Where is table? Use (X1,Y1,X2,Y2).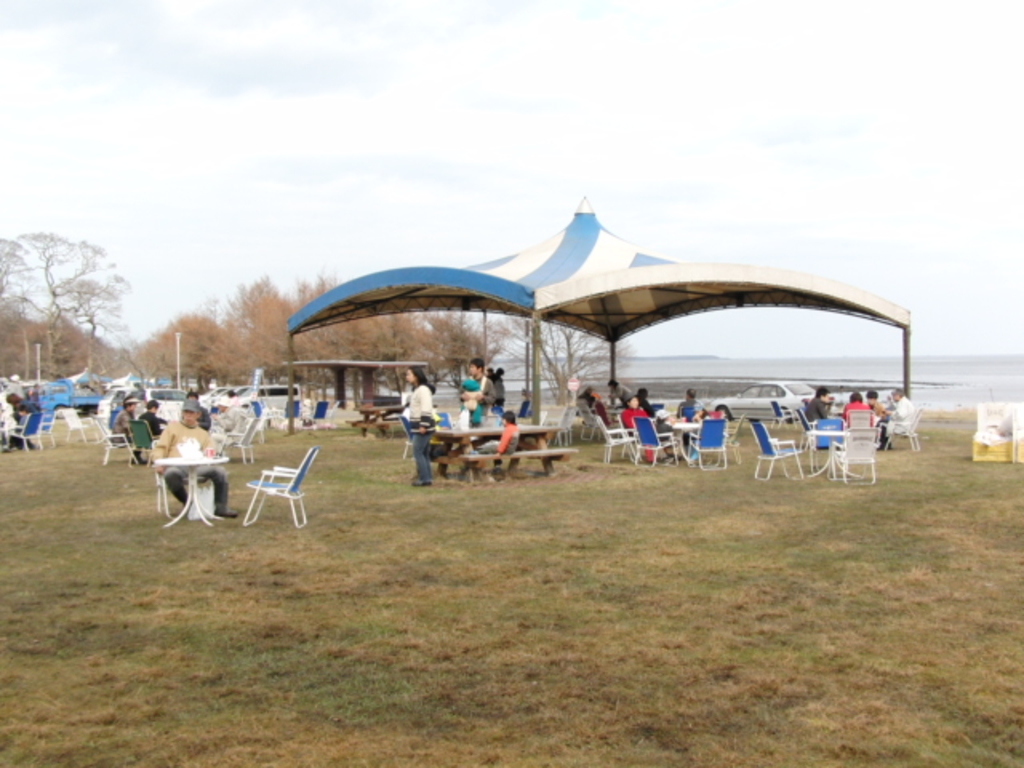
(437,422,579,485).
